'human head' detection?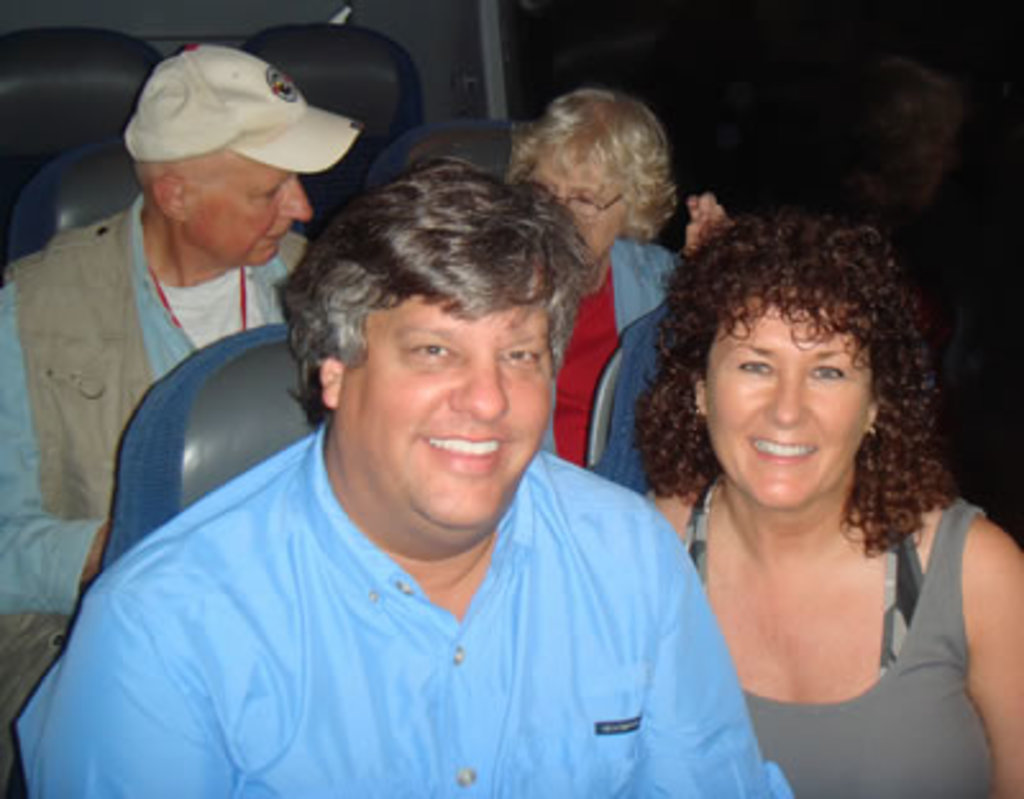
[x1=648, y1=207, x2=922, y2=525]
